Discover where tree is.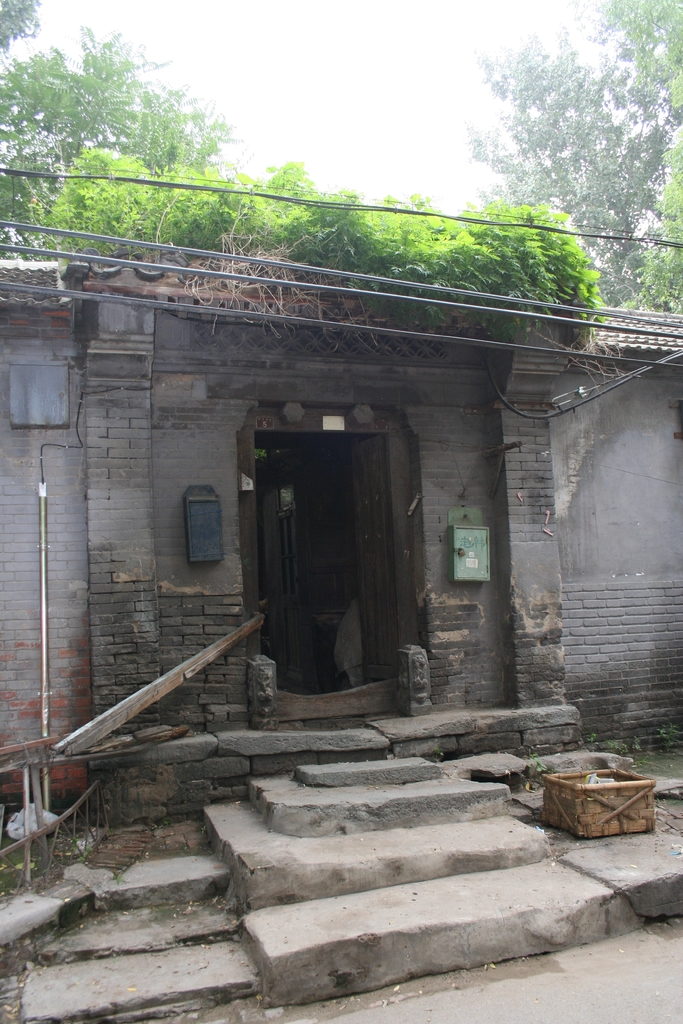
Discovered at detection(464, 0, 682, 307).
